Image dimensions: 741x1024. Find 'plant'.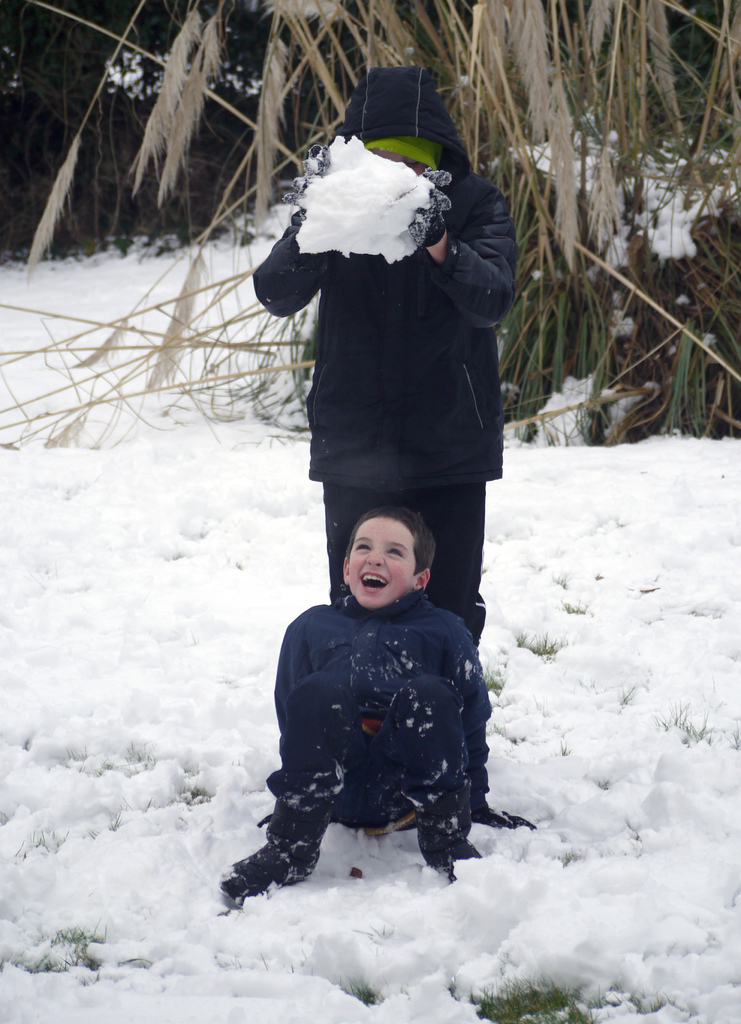
detection(725, 723, 740, 749).
